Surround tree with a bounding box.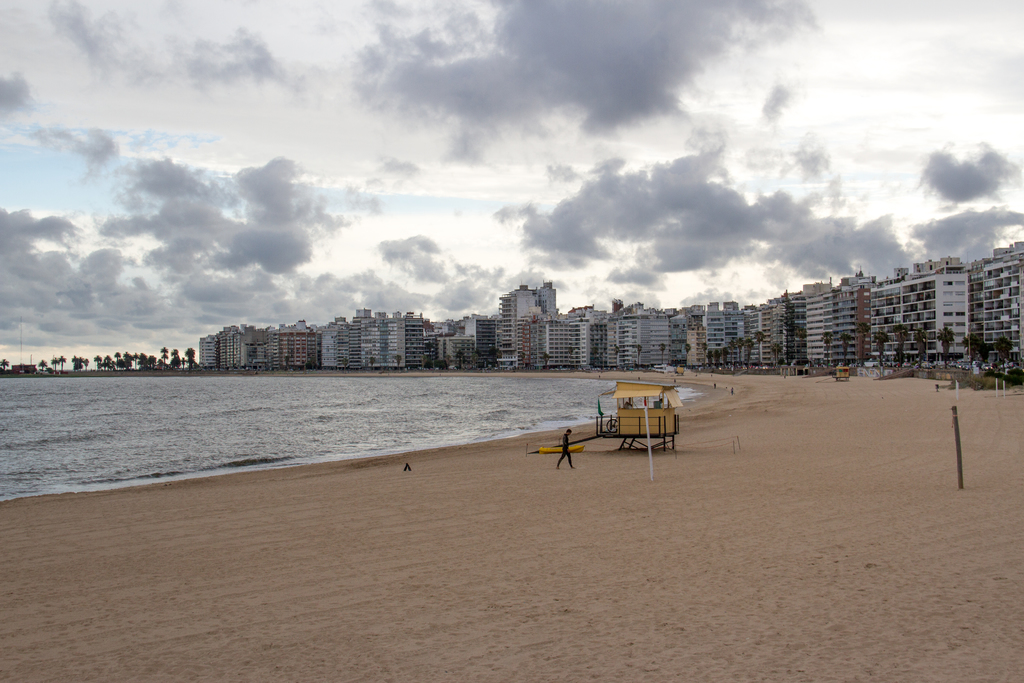
(706, 349, 710, 375).
